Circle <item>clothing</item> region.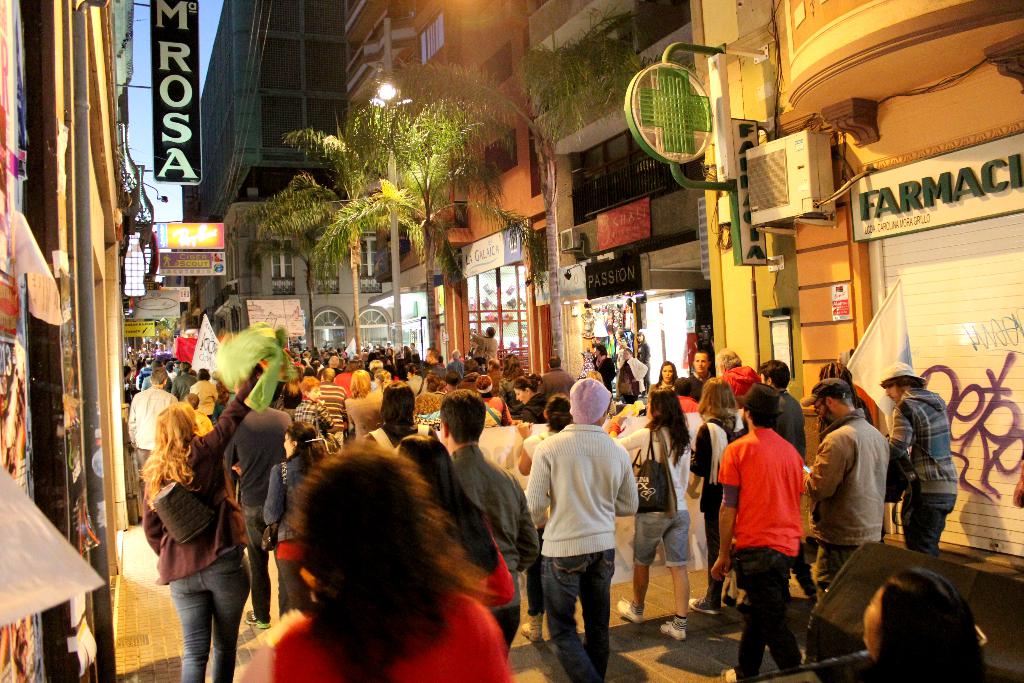
Region: locate(255, 589, 511, 682).
